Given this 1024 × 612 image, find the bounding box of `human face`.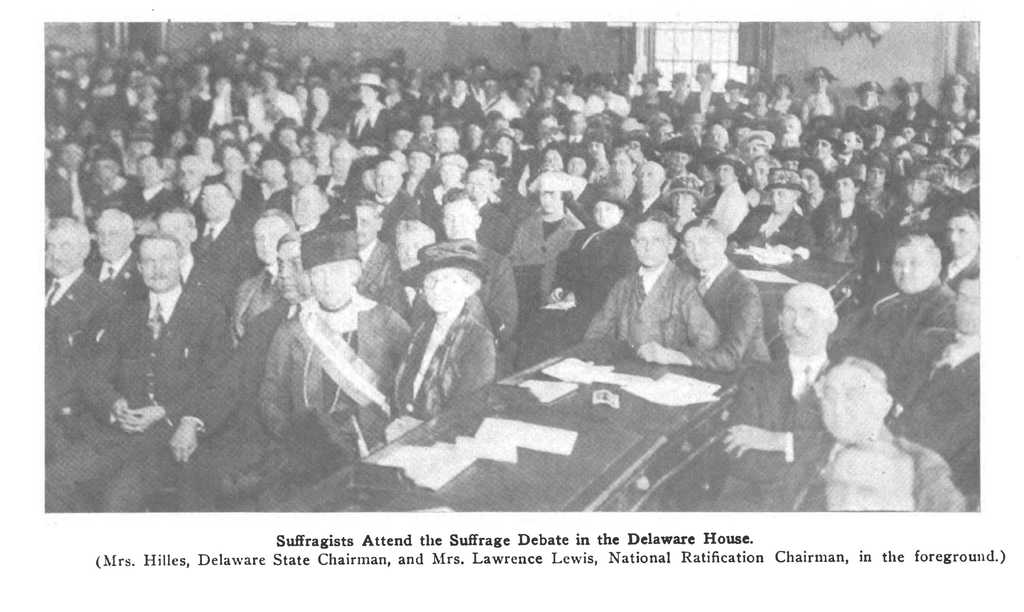
pyautogui.locateOnScreen(891, 244, 928, 296).
